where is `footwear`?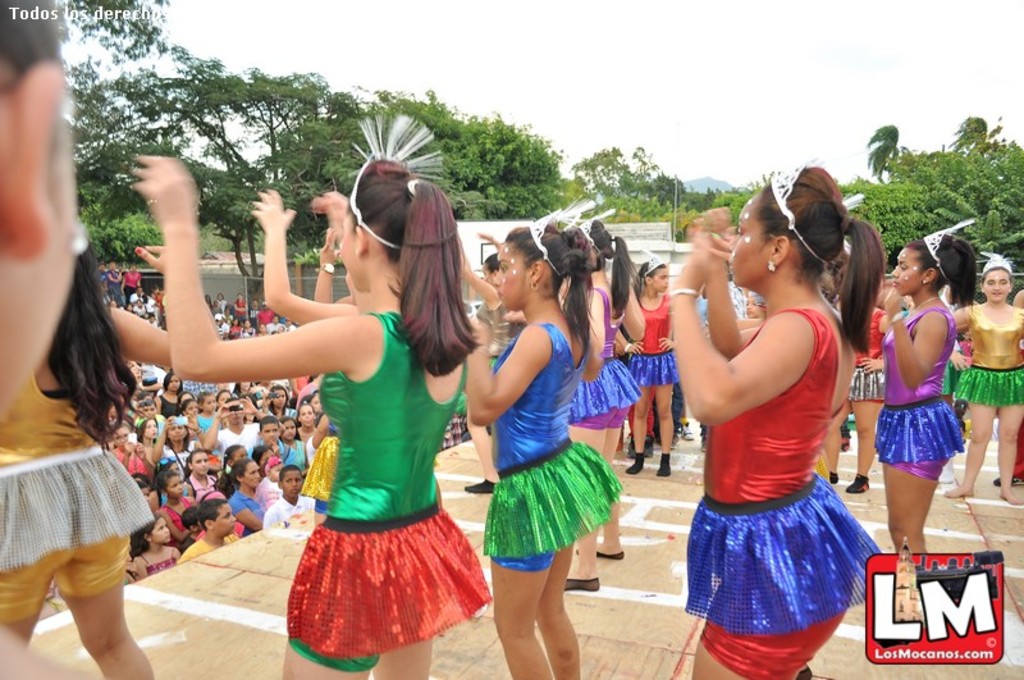
(644, 438, 655, 457).
